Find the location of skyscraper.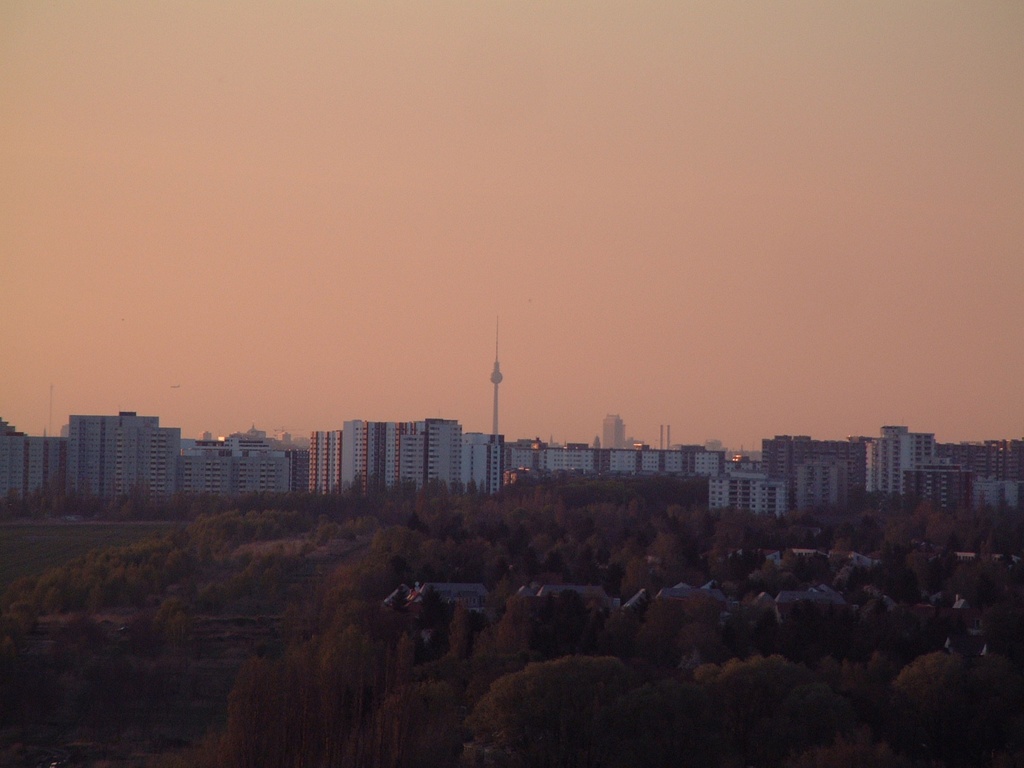
Location: <box>599,409,626,450</box>.
